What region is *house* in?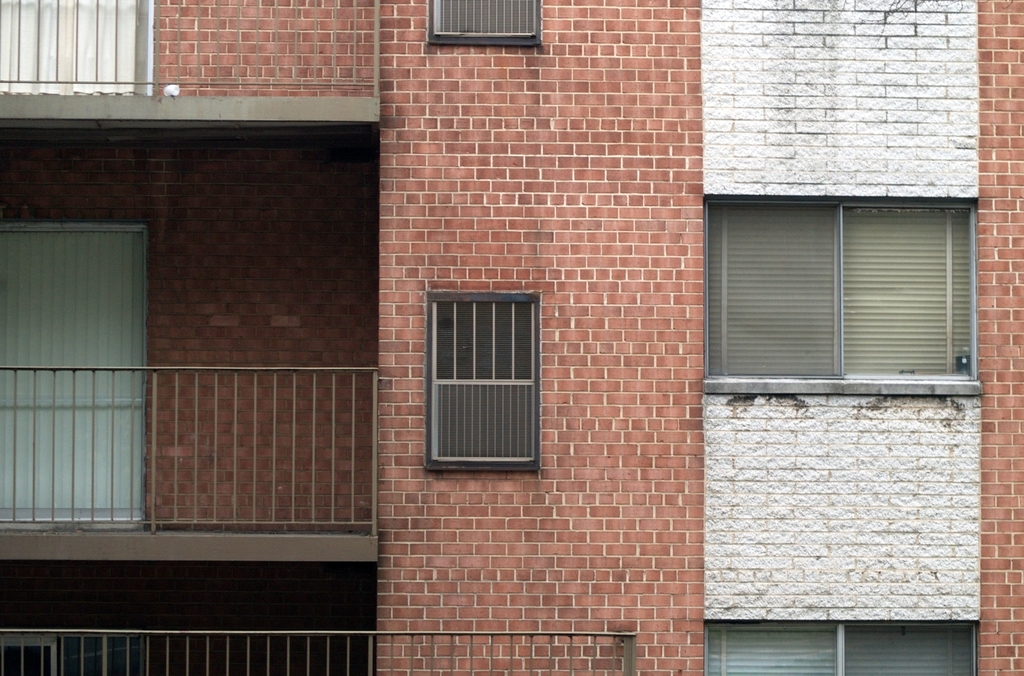
0,2,1021,675.
